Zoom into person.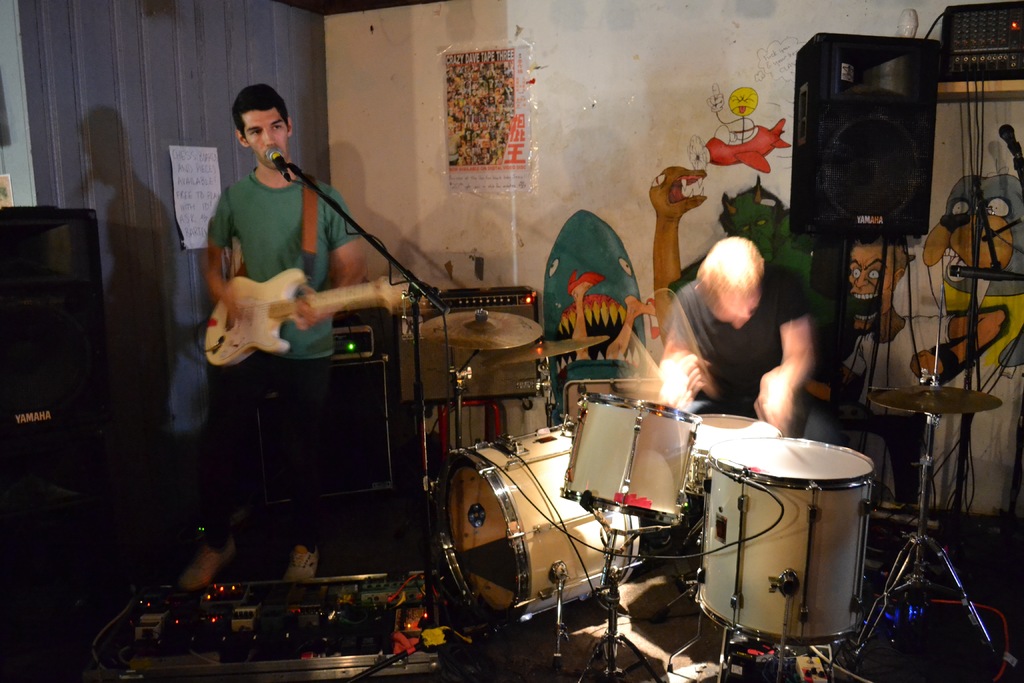
Zoom target: box=[661, 231, 840, 440].
